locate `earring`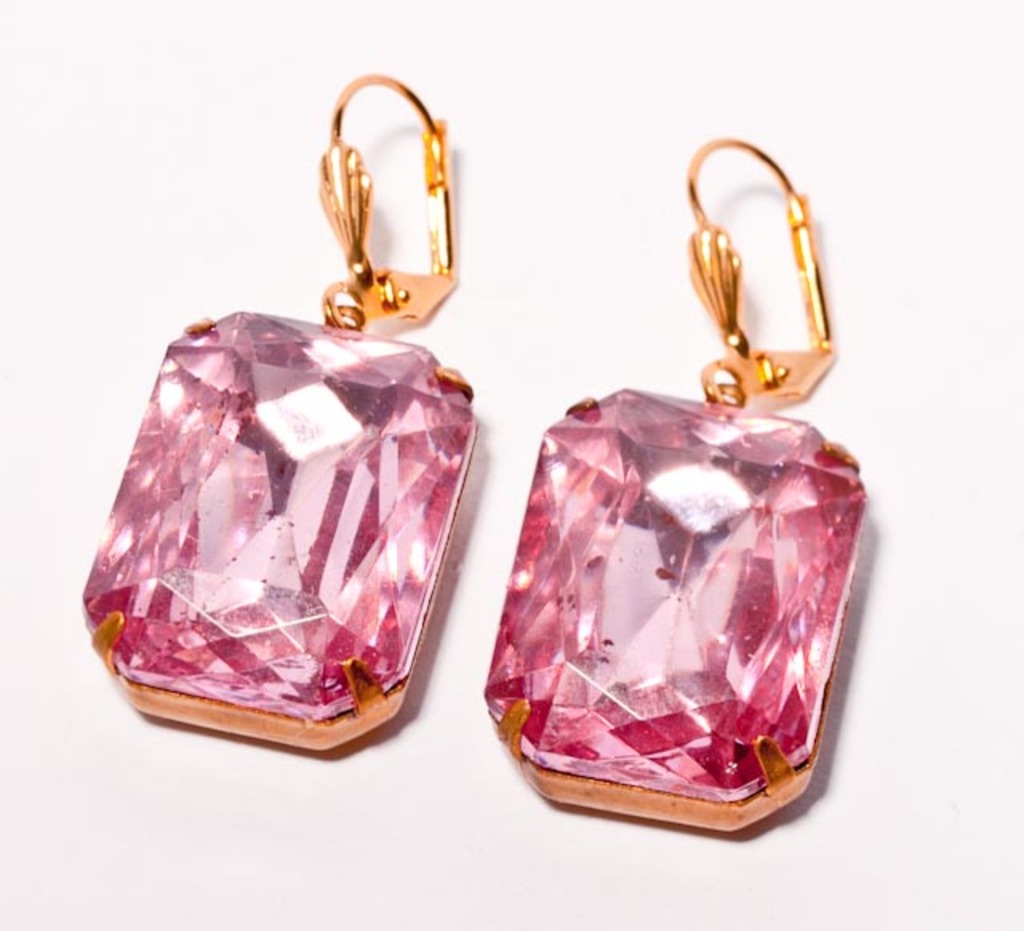
bbox=[77, 67, 483, 755]
